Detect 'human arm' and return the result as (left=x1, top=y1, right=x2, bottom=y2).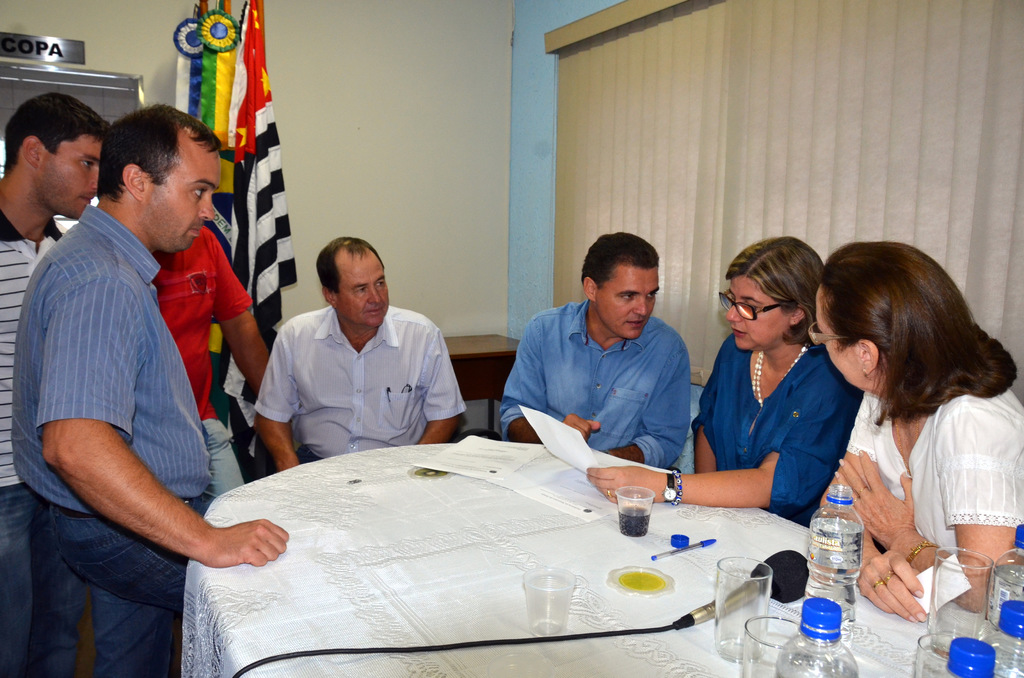
(left=684, top=370, right=717, bottom=475).
